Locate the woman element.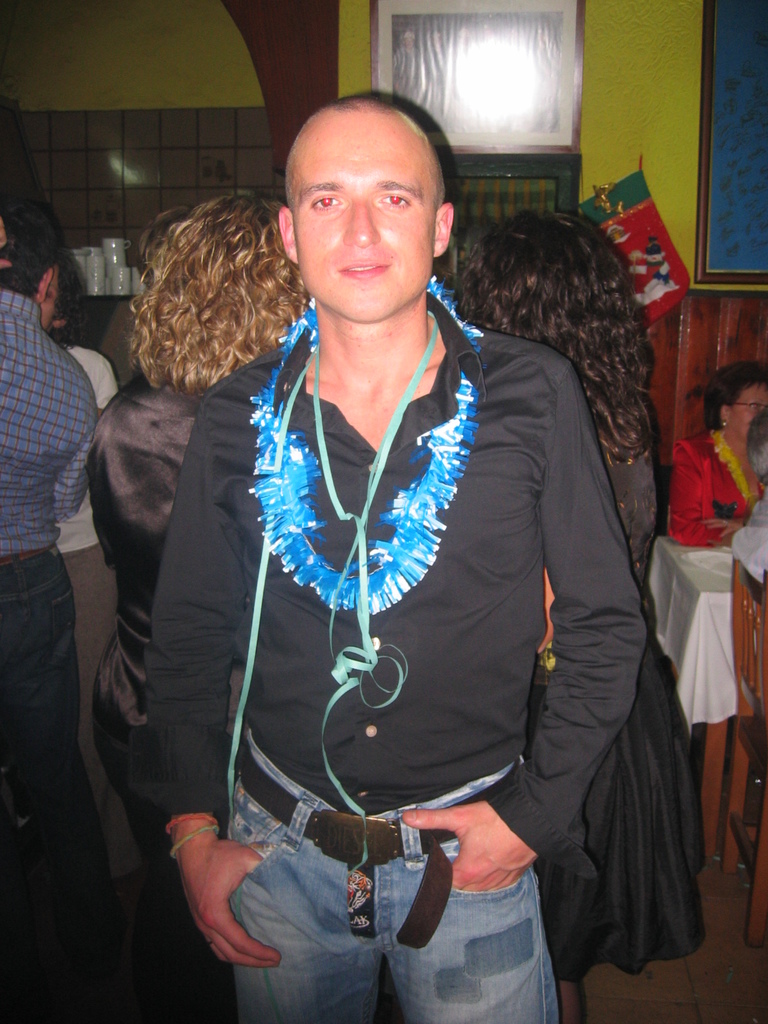
Element bbox: bbox=(444, 204, 707, 1023).
